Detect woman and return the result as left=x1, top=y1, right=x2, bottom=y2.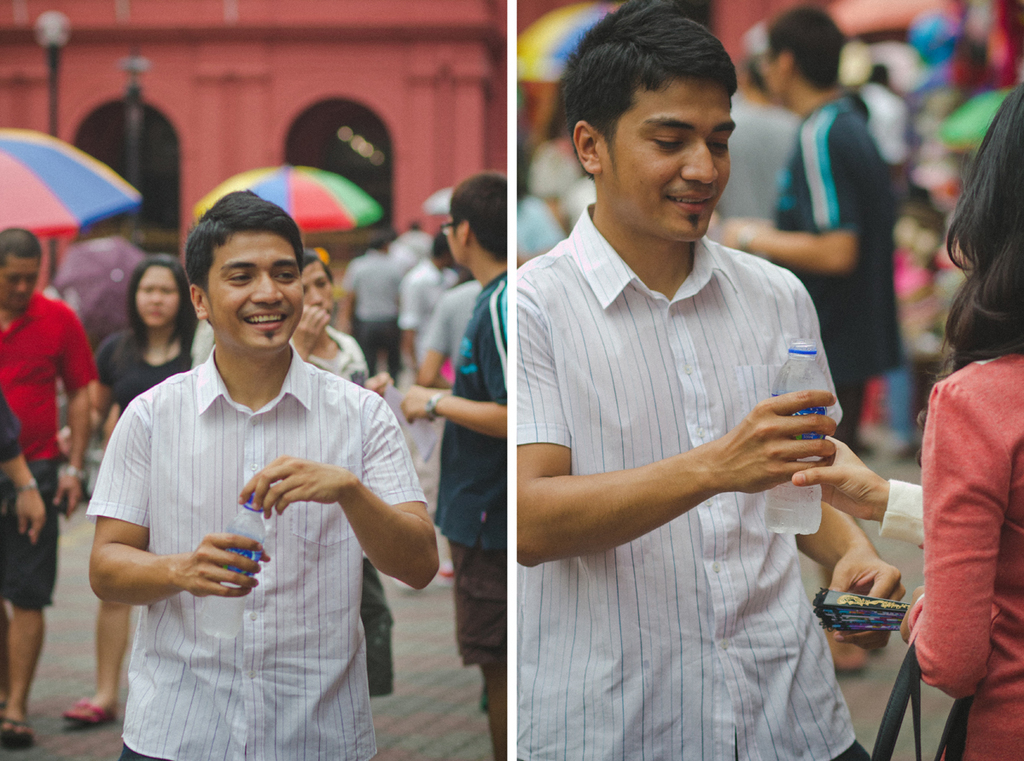
left=897, top=78, right=1023, bottom=760.
